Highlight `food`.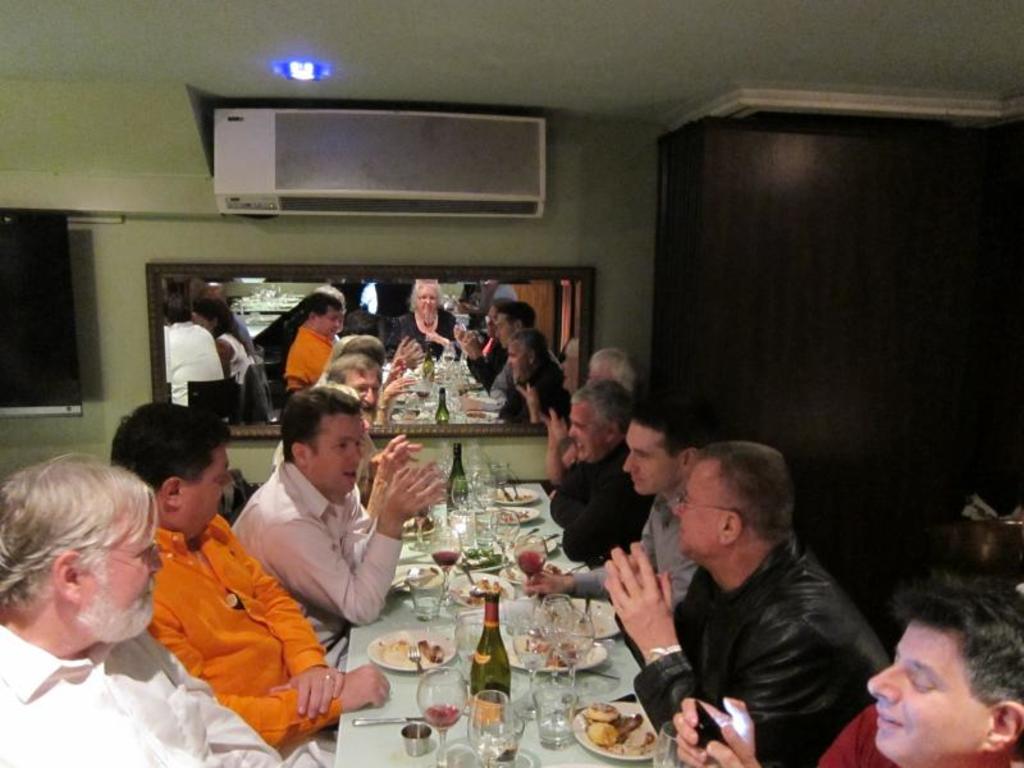
Highlighted region: BBox(584, 700, 622, 717).
